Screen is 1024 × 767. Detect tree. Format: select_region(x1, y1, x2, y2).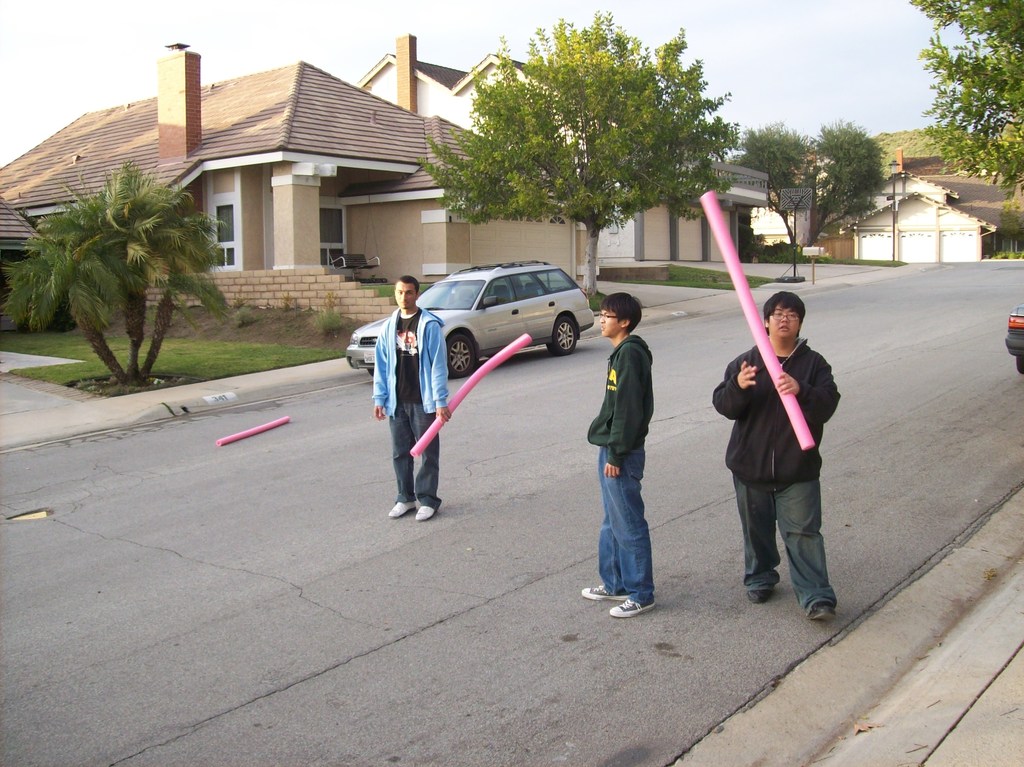
select_region(32, 131, 219, 376).
